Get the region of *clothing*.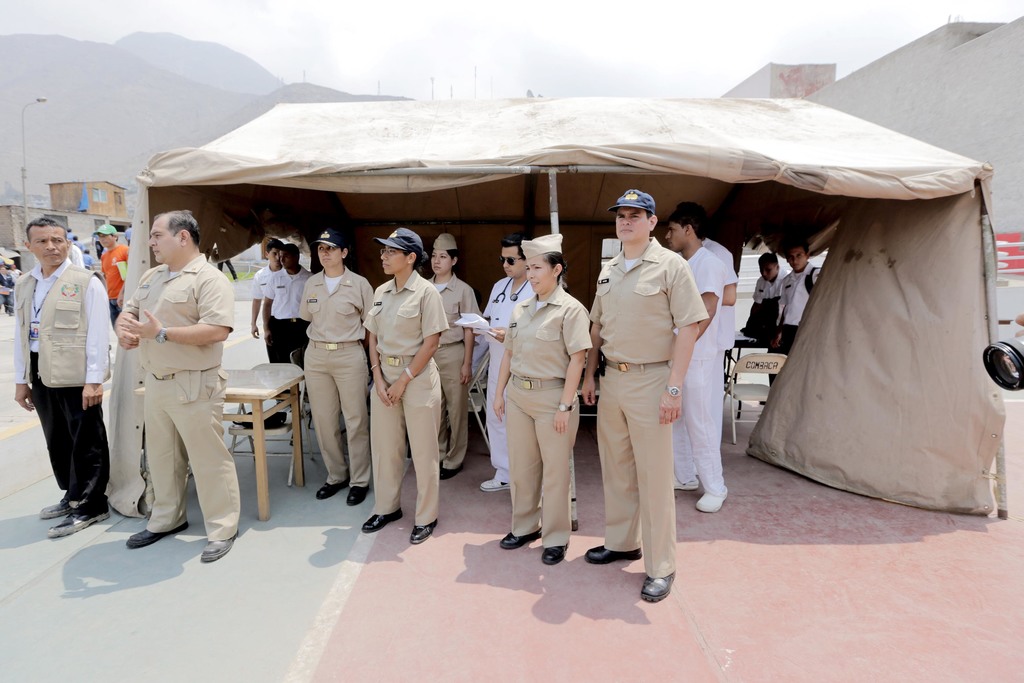
671:242:726:492.
